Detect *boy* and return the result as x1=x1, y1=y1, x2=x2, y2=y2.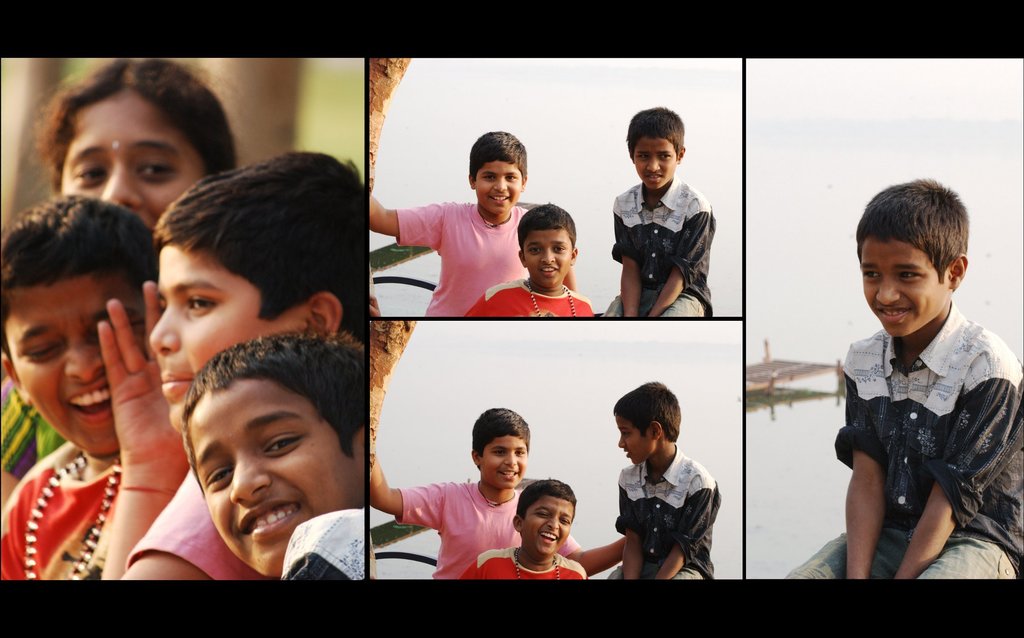
x1=465, y1=202, x2=593, y2=318.
